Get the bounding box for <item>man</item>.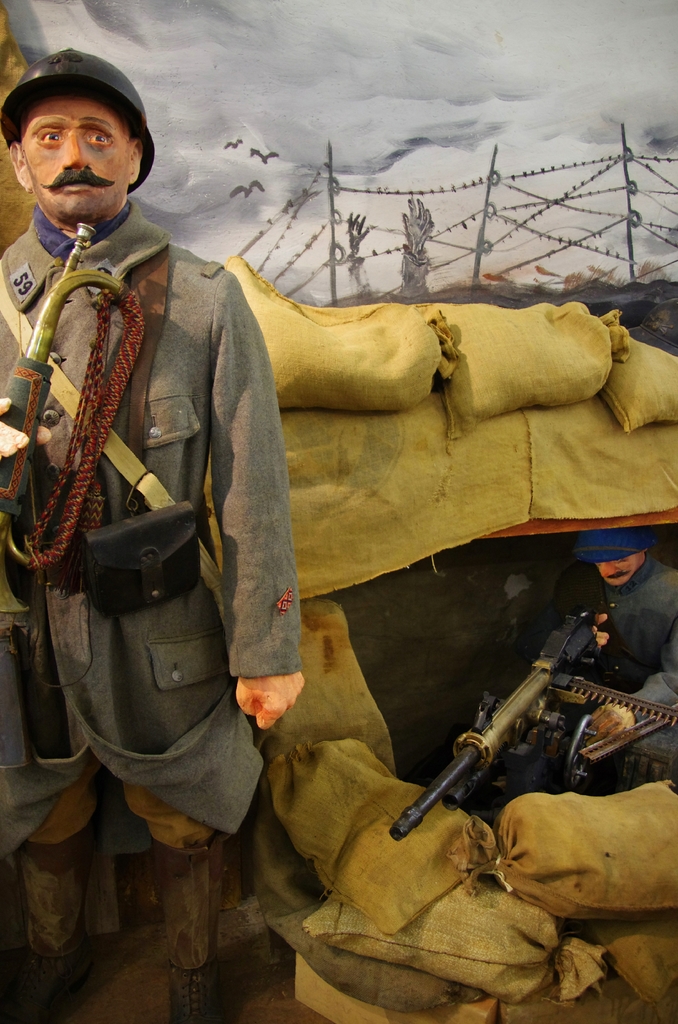
{"x1": 31, "y1": 44, "x2": 455, "y2": 964}.
